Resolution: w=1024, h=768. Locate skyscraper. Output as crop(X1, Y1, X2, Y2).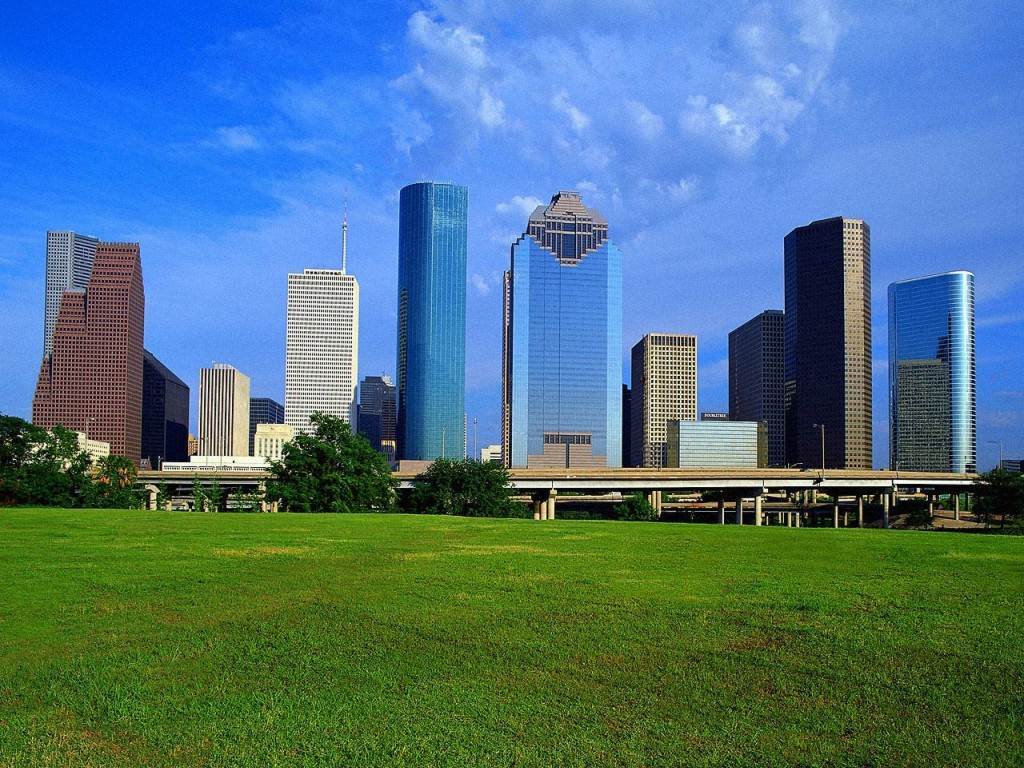
crop(197, 361, 256, 462).
